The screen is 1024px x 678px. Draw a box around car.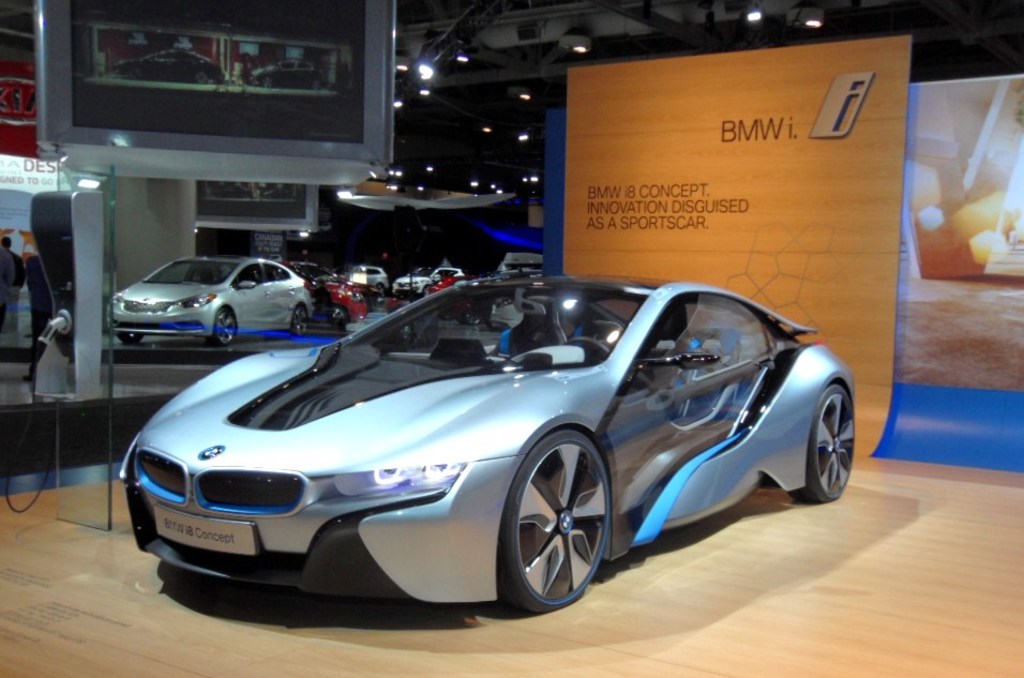
Rect(107, 255, 312, 351).
